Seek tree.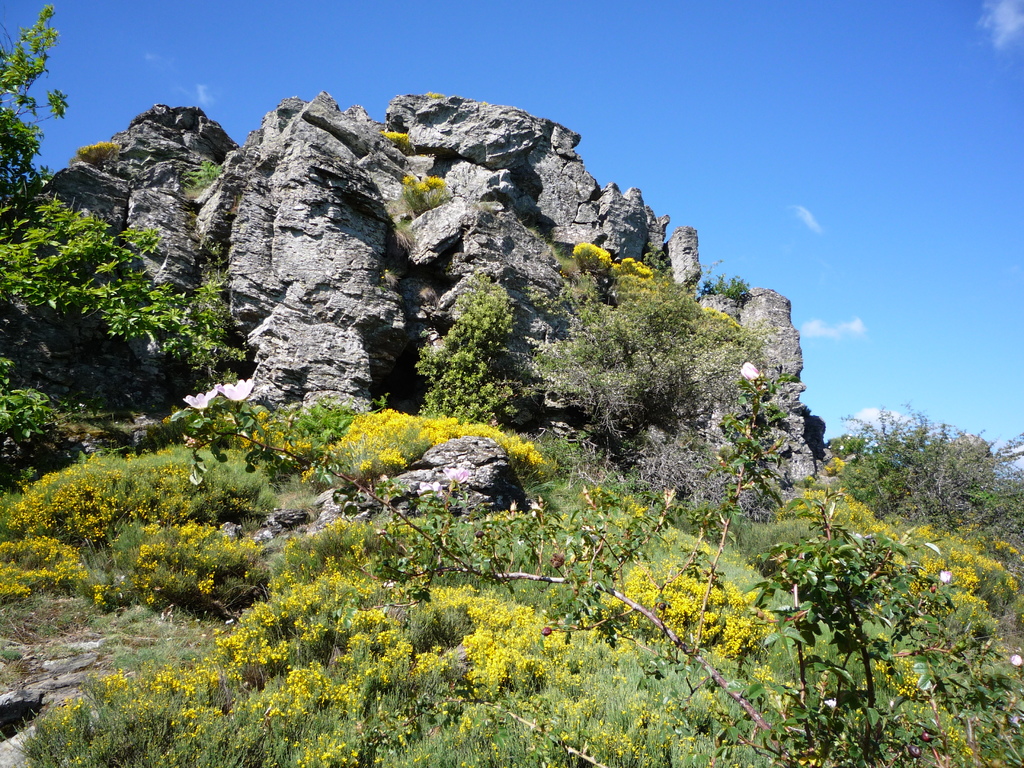
<region>831, 408, 1021, 564</region>.
